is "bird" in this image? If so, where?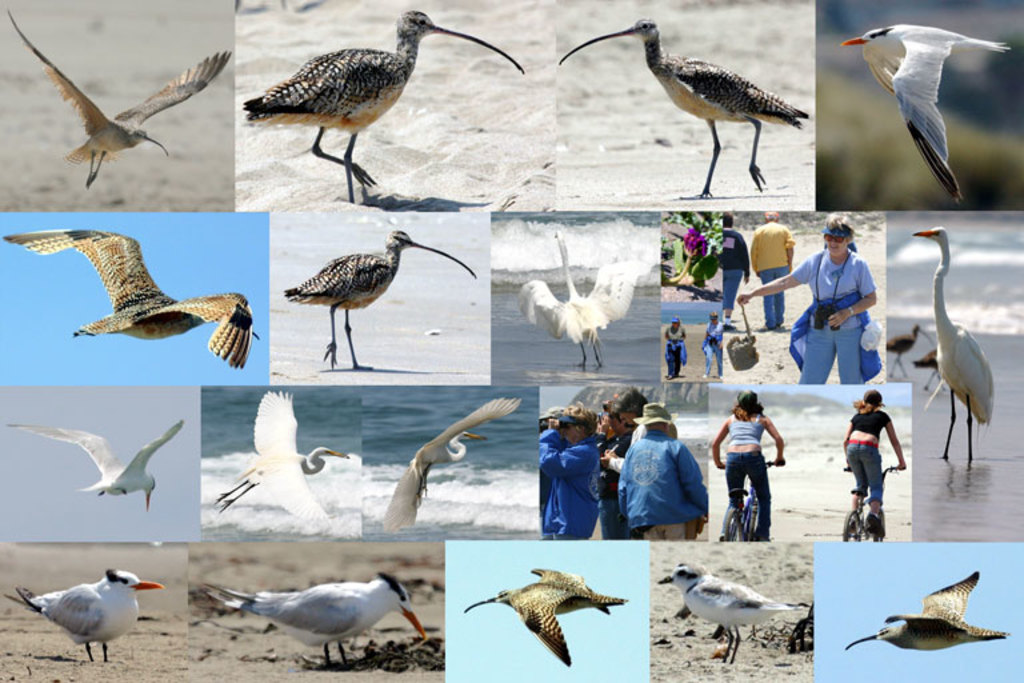
Yes, at BBox(464, 558, 621, 668).
